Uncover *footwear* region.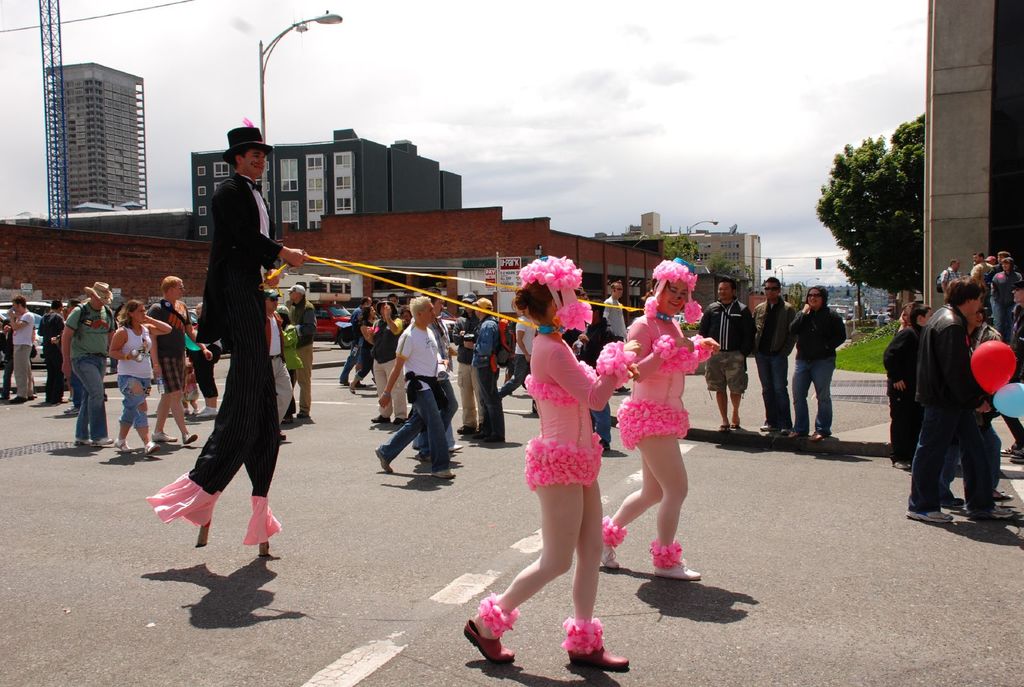
Uncovered: 429,466,460,482.
